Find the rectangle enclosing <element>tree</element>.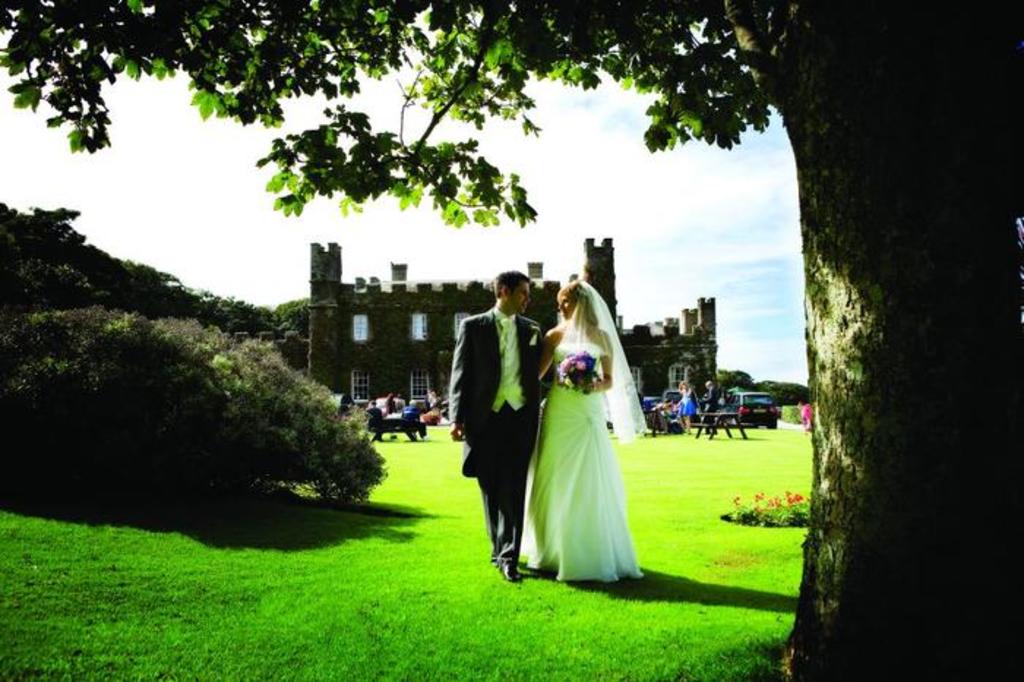
box(0, 0, 1023, 681).
